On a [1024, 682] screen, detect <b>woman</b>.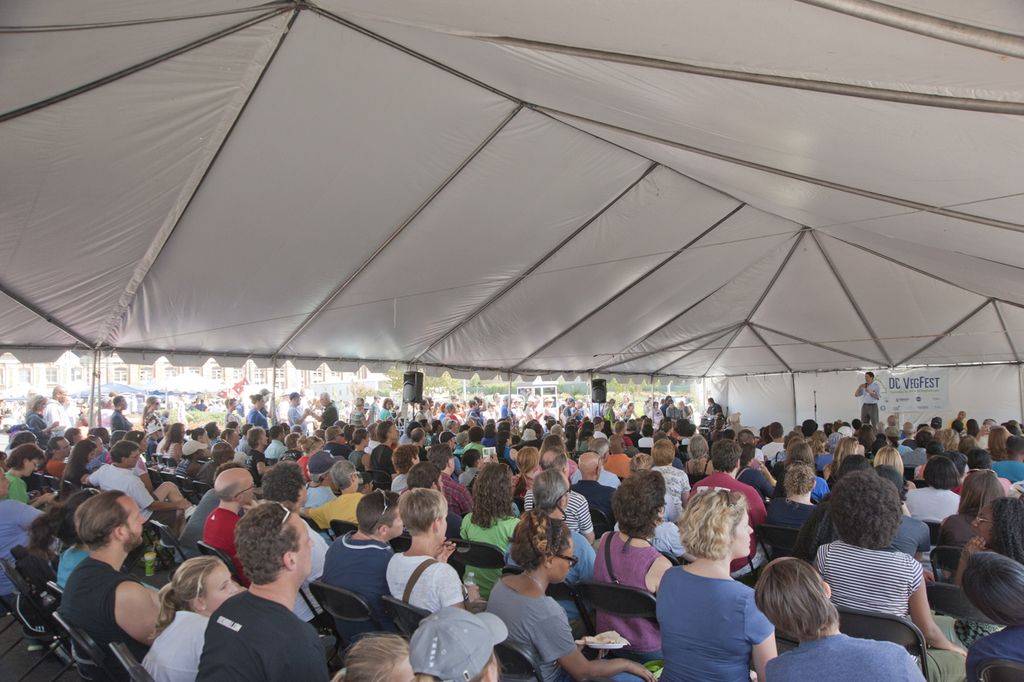
(x1=658, y1=484, x2=779, y2=681).
